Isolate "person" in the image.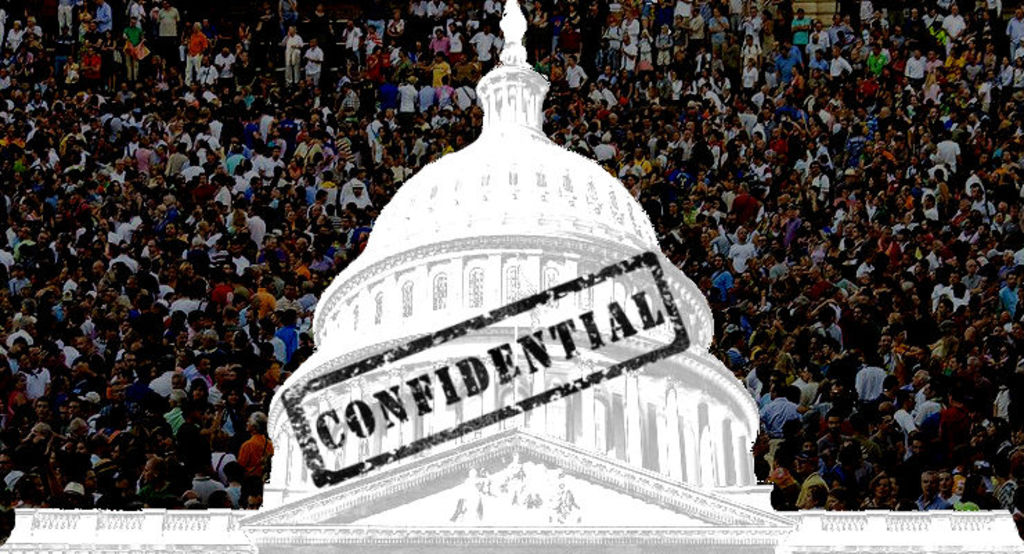
Isolated region: (left=196, top=55, right=216, bottom=82).
